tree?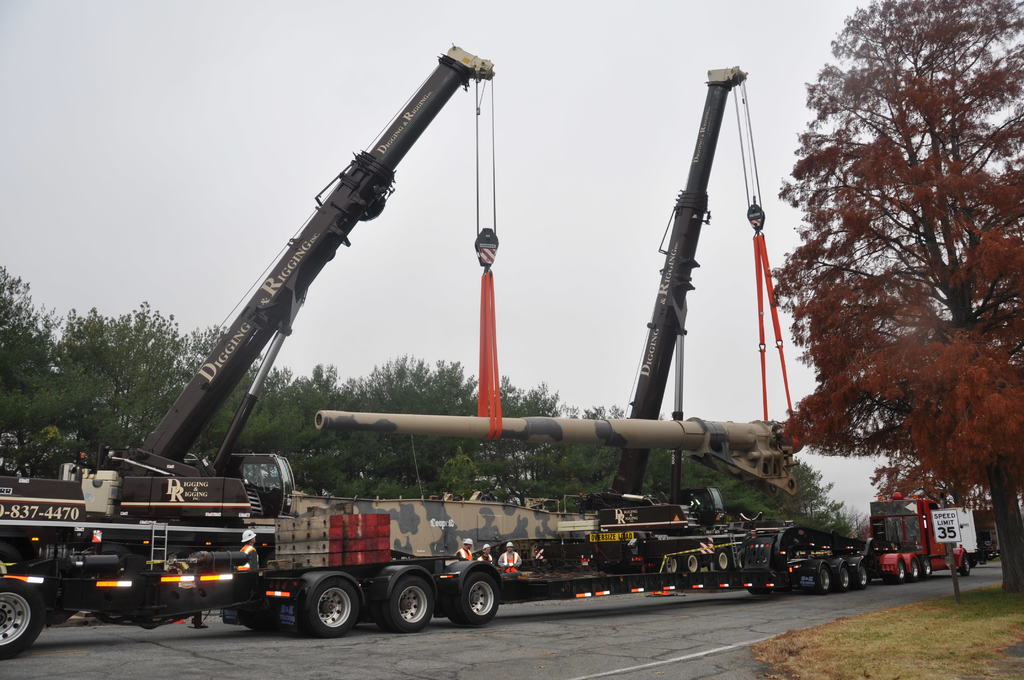
{"x1": 643, "y1": 445, "x2": 671, "y2": 505}
